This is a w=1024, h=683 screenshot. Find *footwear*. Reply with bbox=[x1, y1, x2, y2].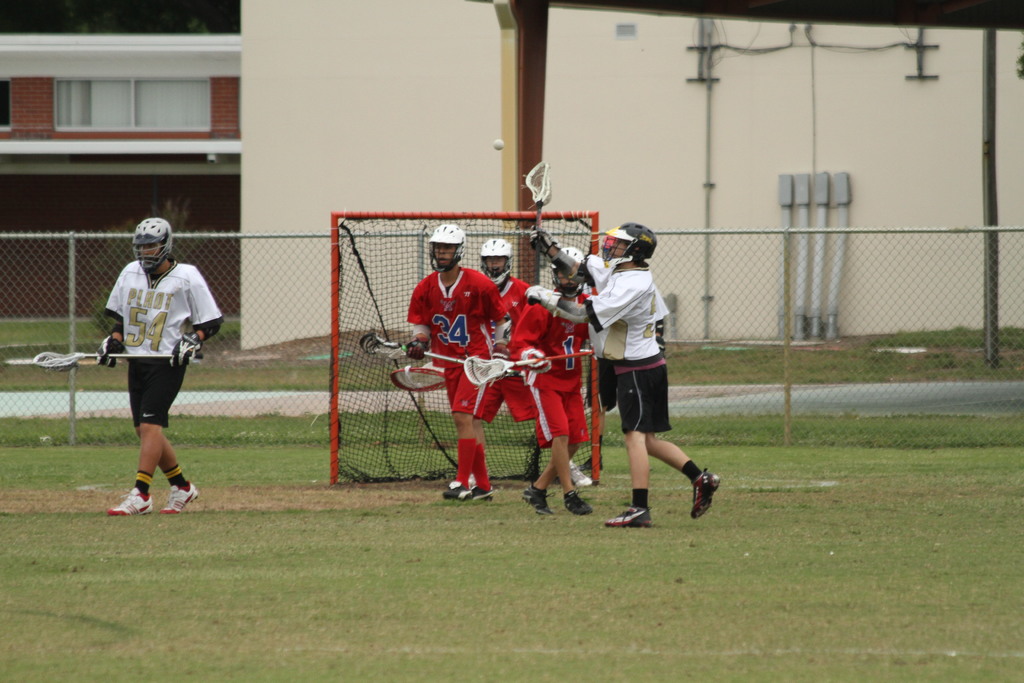
bbox=[470, 488, 495, 500].
